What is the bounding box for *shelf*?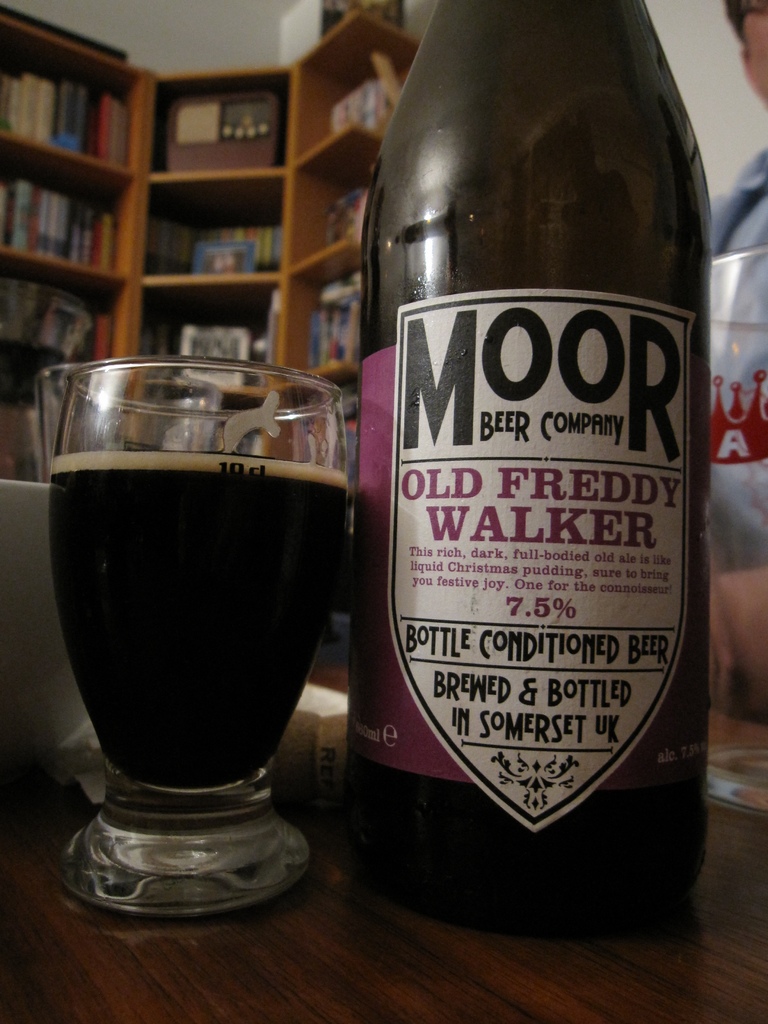
BBox(142, 65, 300, 406).
